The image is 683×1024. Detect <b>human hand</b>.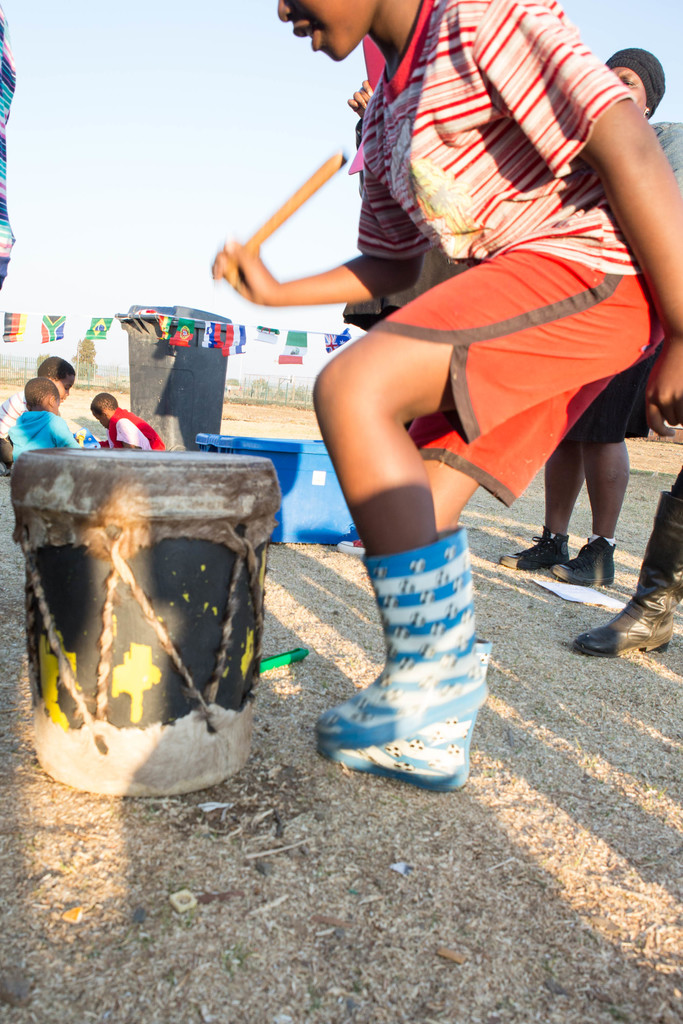
Detection: (218, 234, 267, 300).
